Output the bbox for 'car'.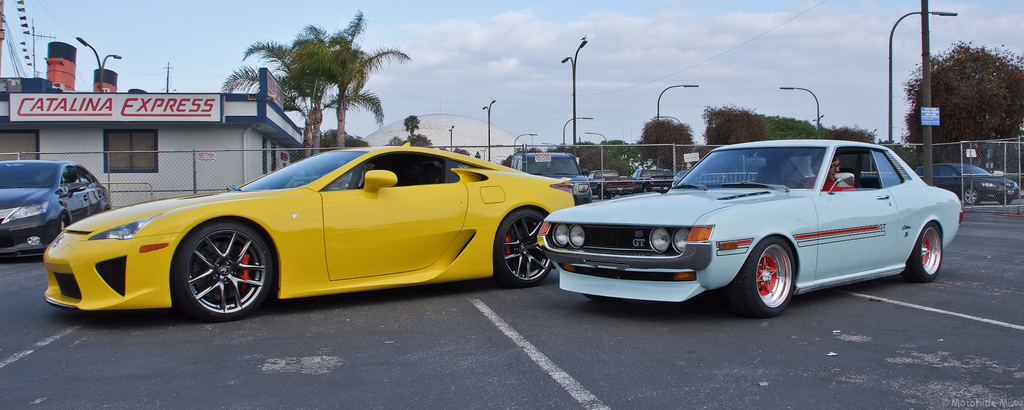
BBox(673, 171, 686, 184).
